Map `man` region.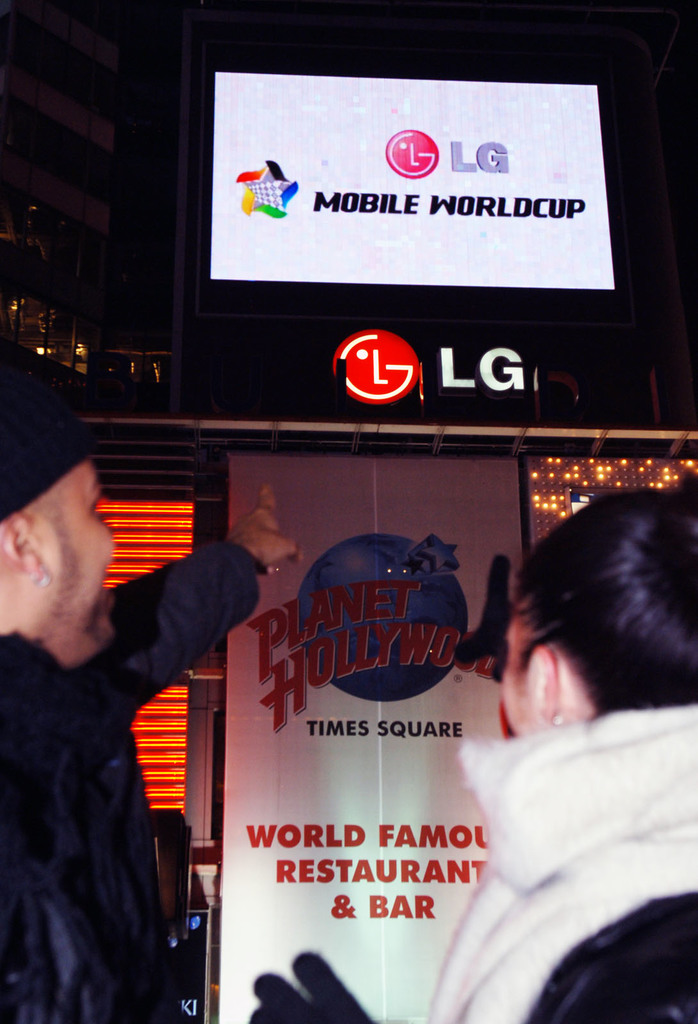
Mapped to l=415, t=493, r=697, b=1023.
